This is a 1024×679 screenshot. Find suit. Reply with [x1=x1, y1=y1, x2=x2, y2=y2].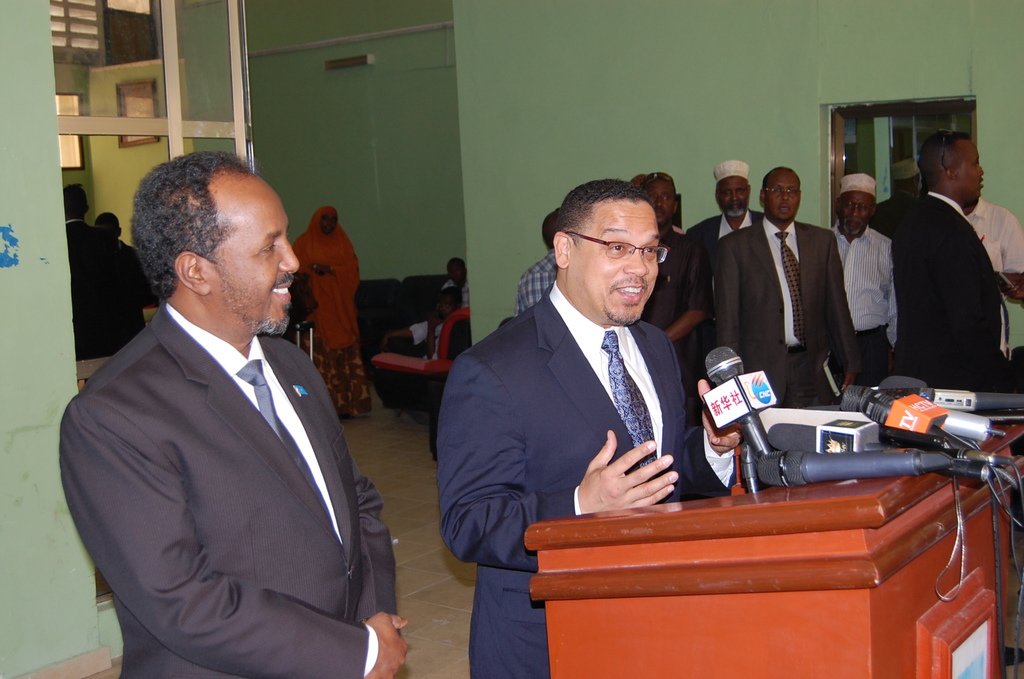
[x1=713, y1=207, x2=860, y2=411].
